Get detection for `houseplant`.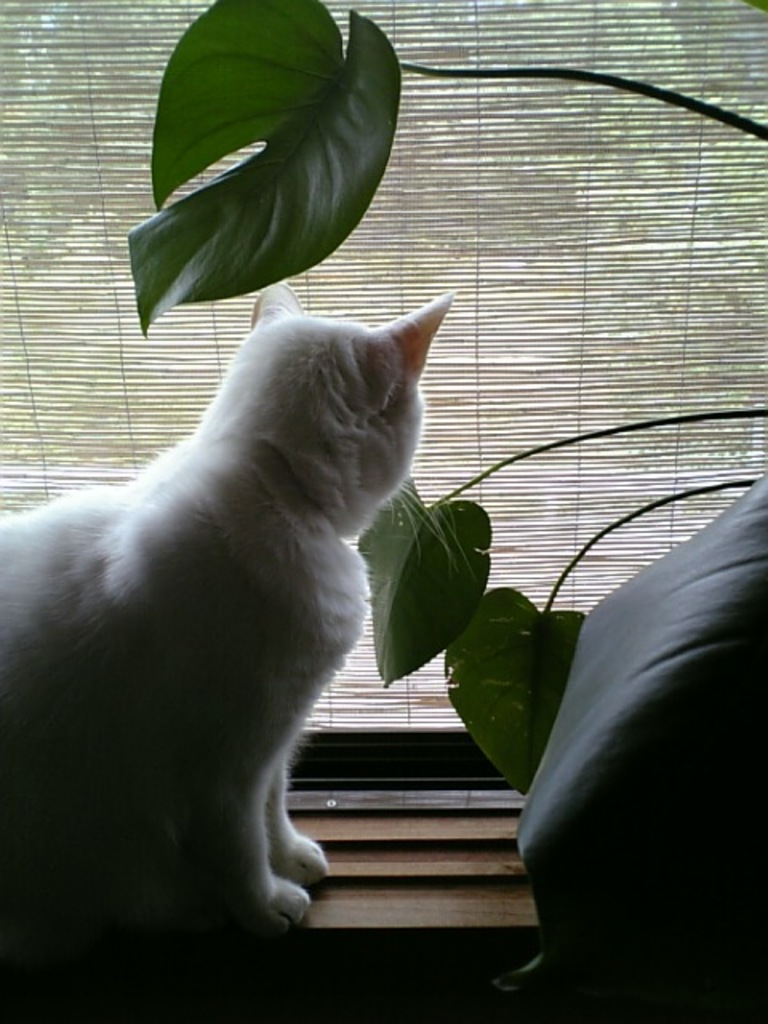
Detection: 130:0:766:990.
